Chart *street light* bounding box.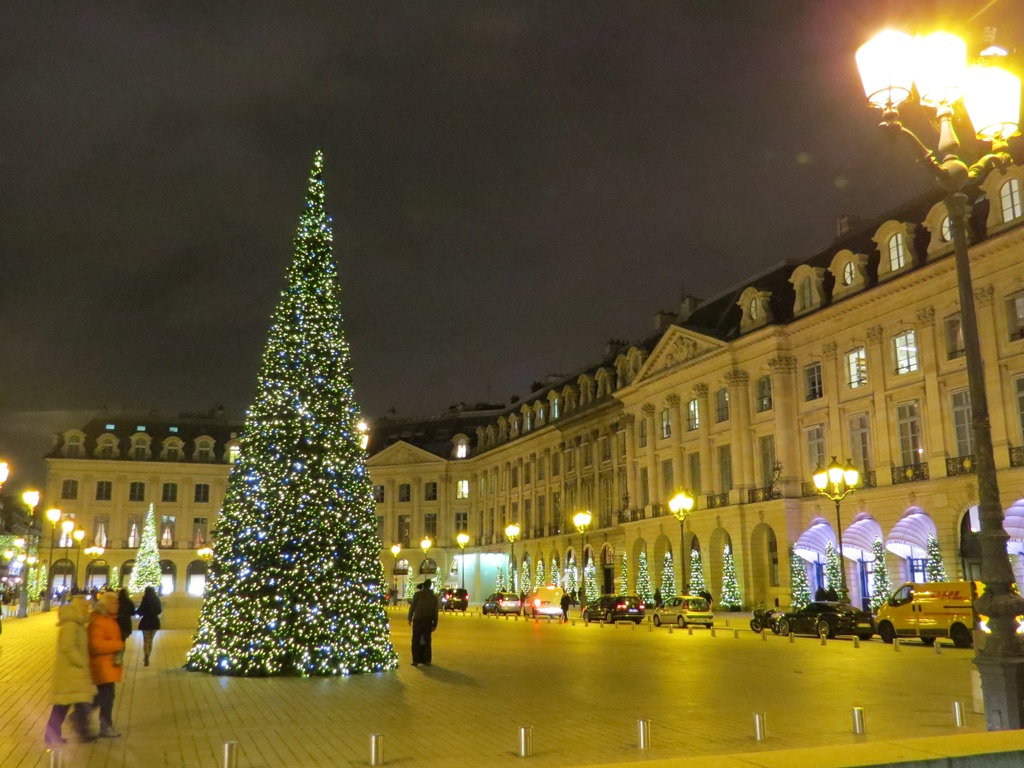
Charted: (569,509,594,601).
